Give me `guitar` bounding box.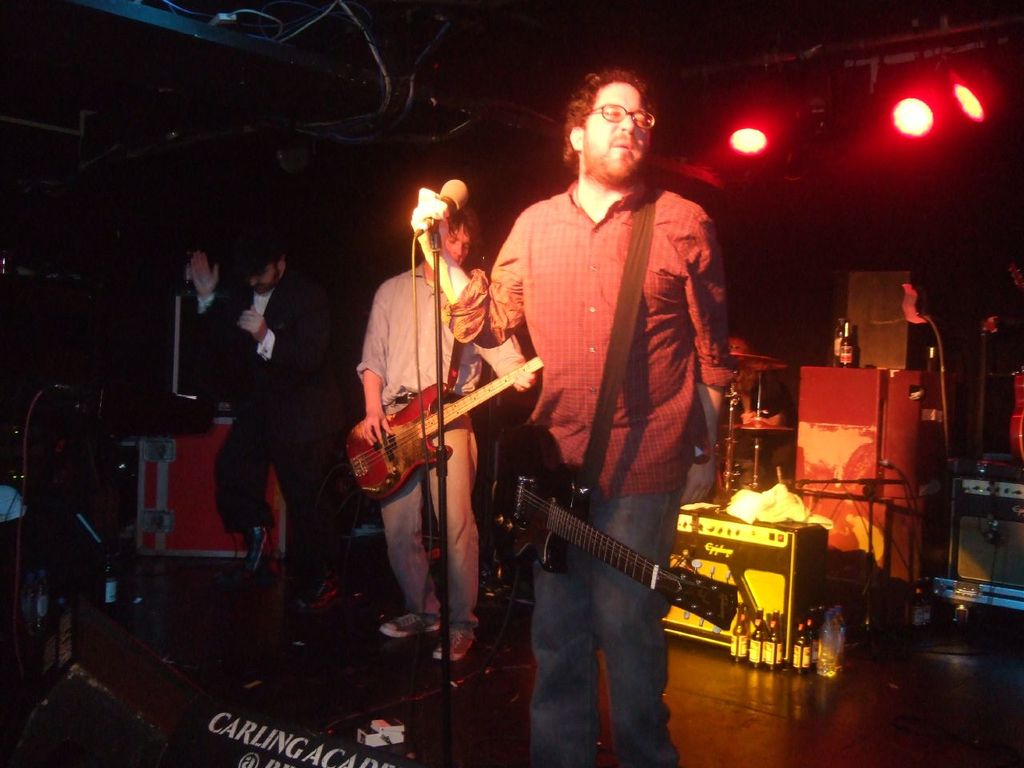
bbox=[338, 332, 548, 514].
